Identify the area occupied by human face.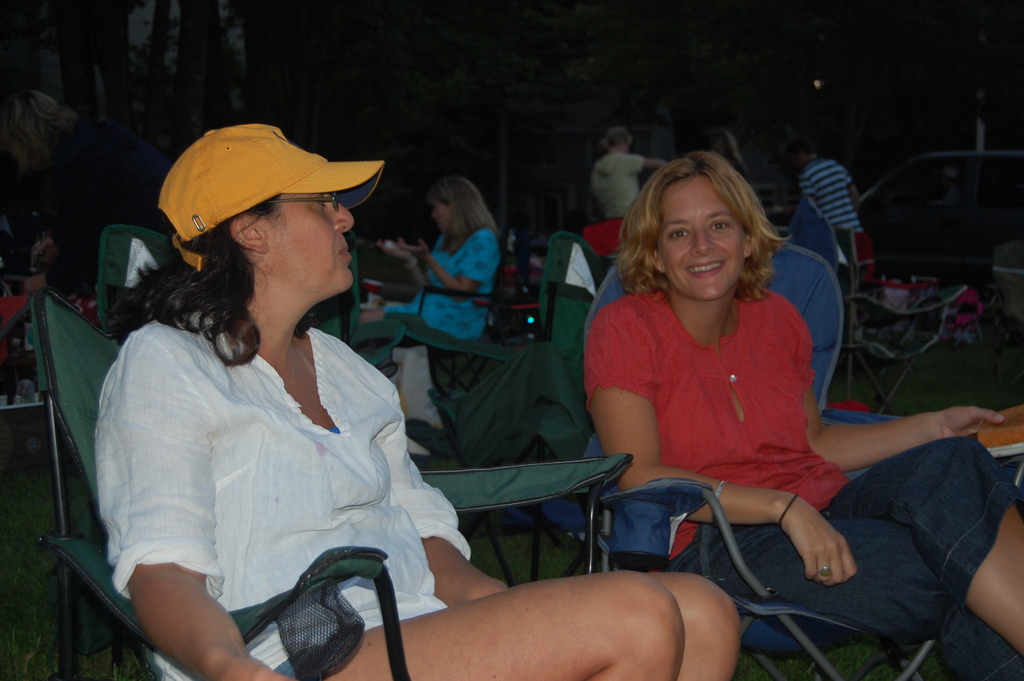
Area: (left=246, top=187, right=345, bottom=292).
